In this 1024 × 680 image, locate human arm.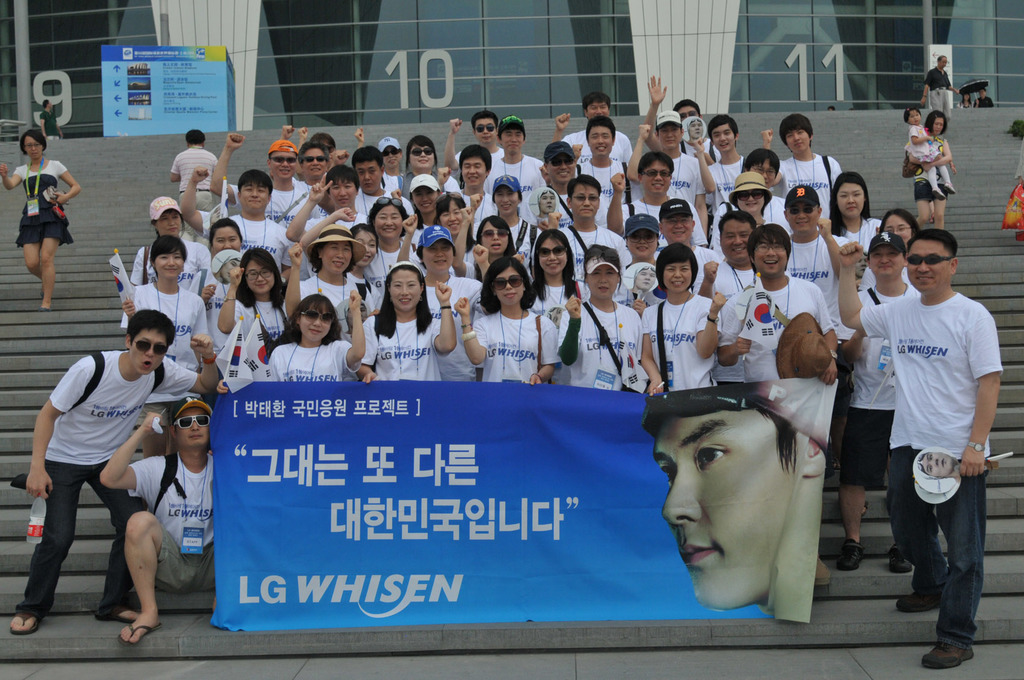
Bounding box: region(627, 125, 650, 185).
